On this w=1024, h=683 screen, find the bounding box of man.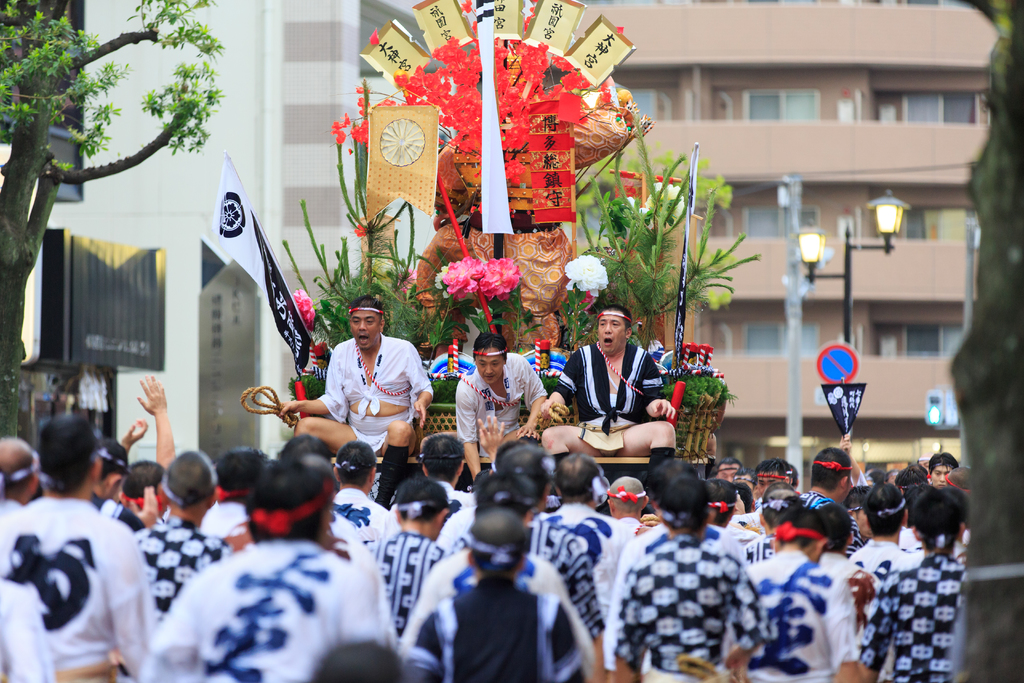
Bounding box: (456,336,546,481).
